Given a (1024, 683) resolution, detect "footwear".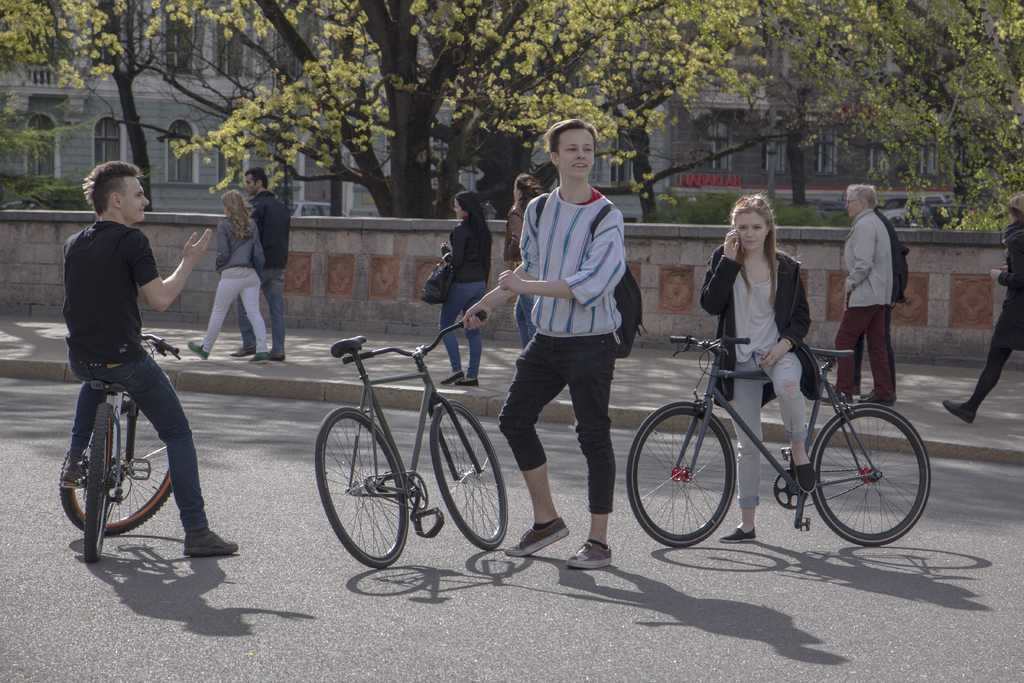
locate(858, 391, 897, 407).
